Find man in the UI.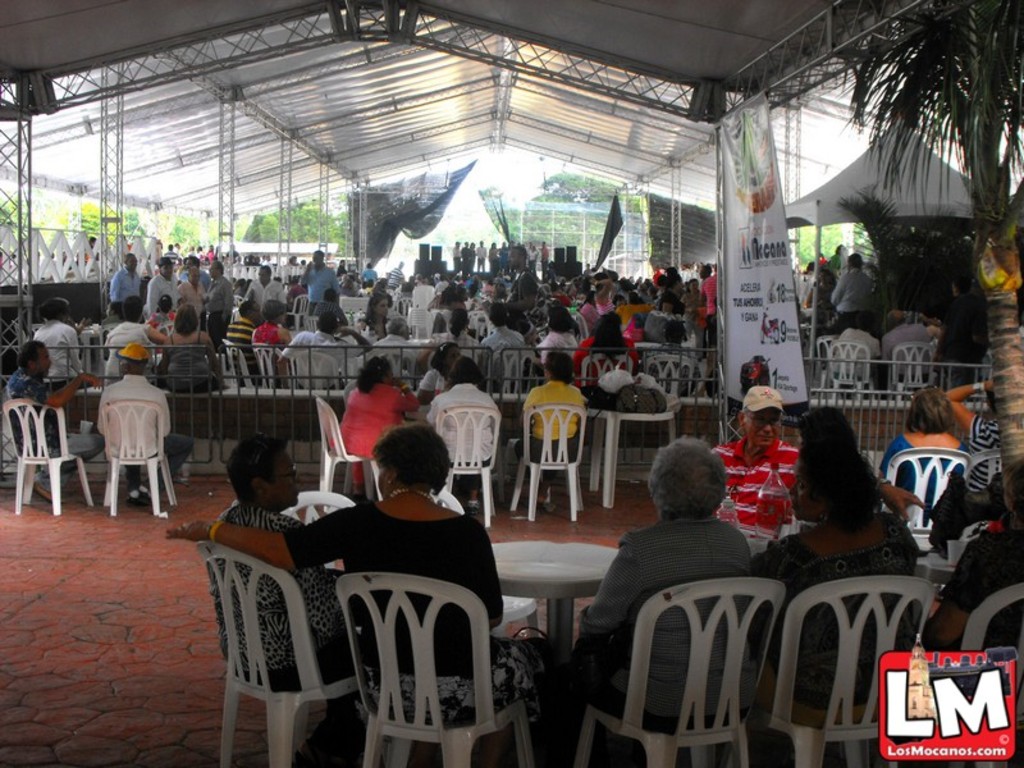
UI element at (x1=3, y1=337, x2=100, y2=498).
